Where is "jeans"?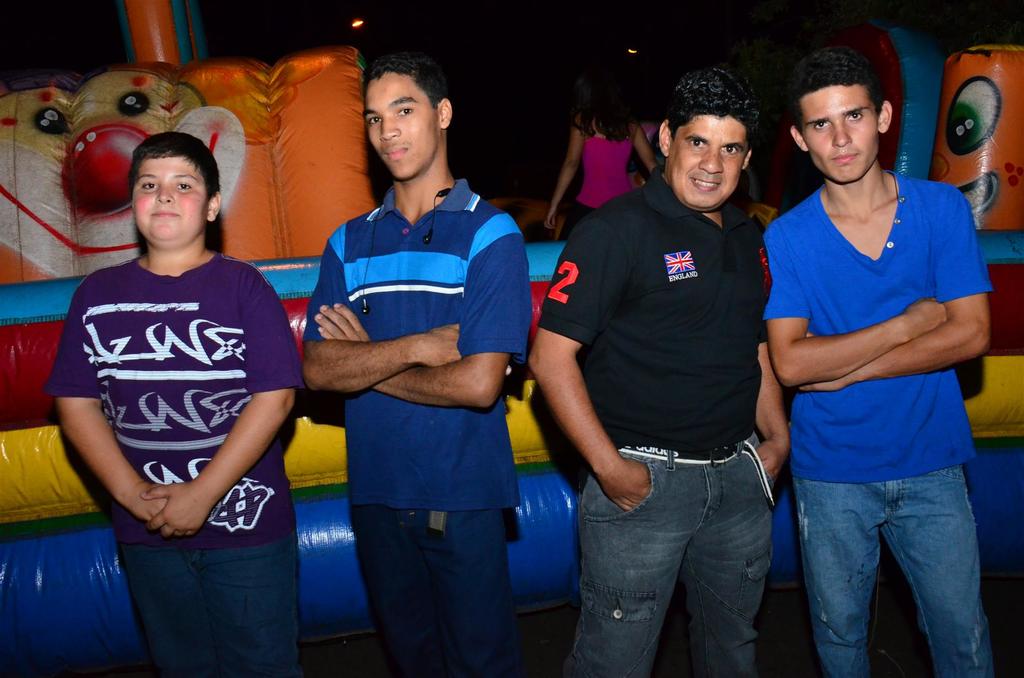
detection(788, 469, 1005, 677).
